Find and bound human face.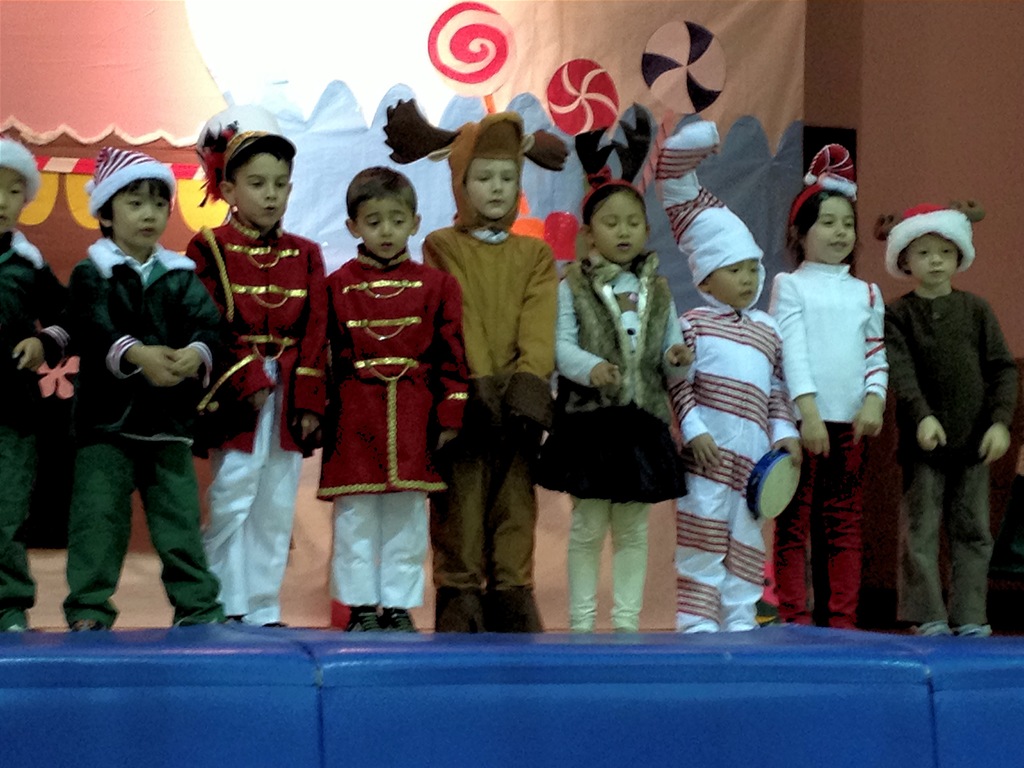
Bound: detection(913, 236, 961, 284).
